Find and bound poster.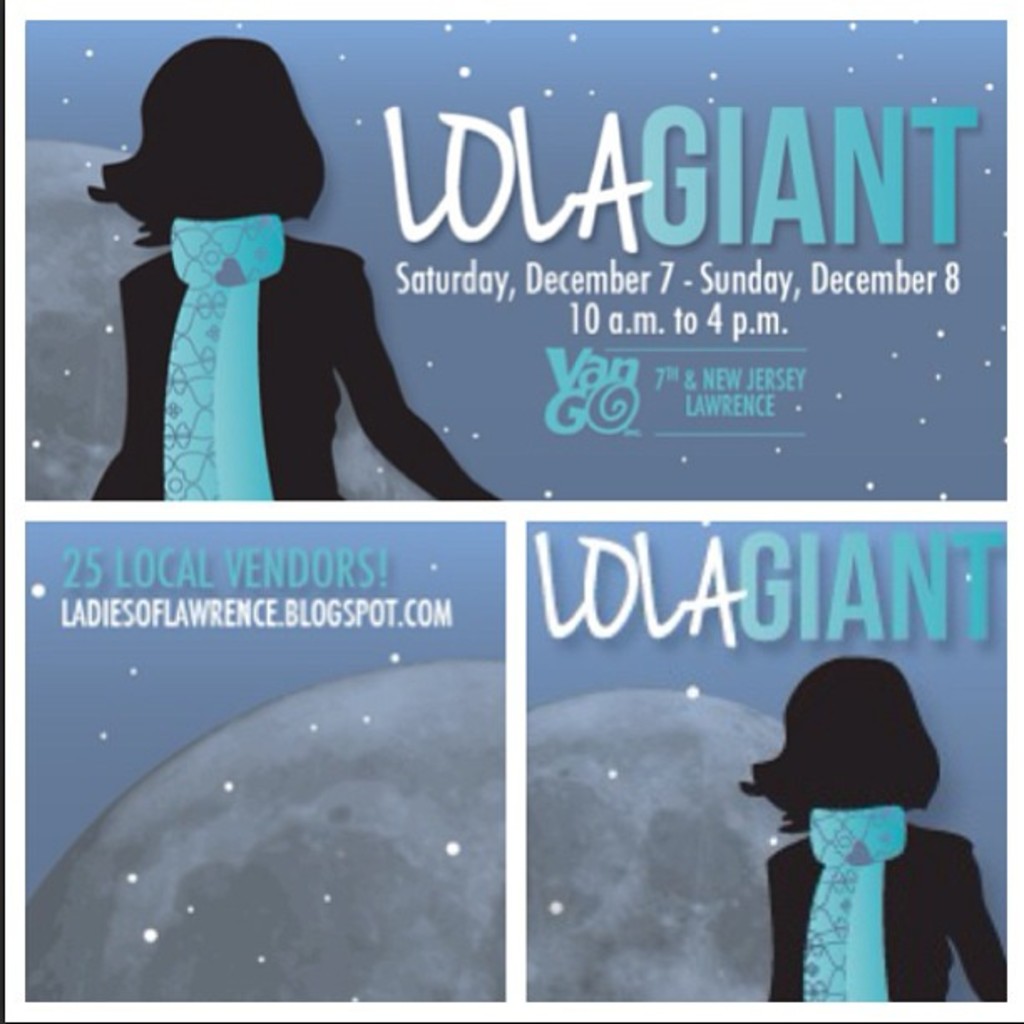
Bound: (525, 519, 1009, 1011).
